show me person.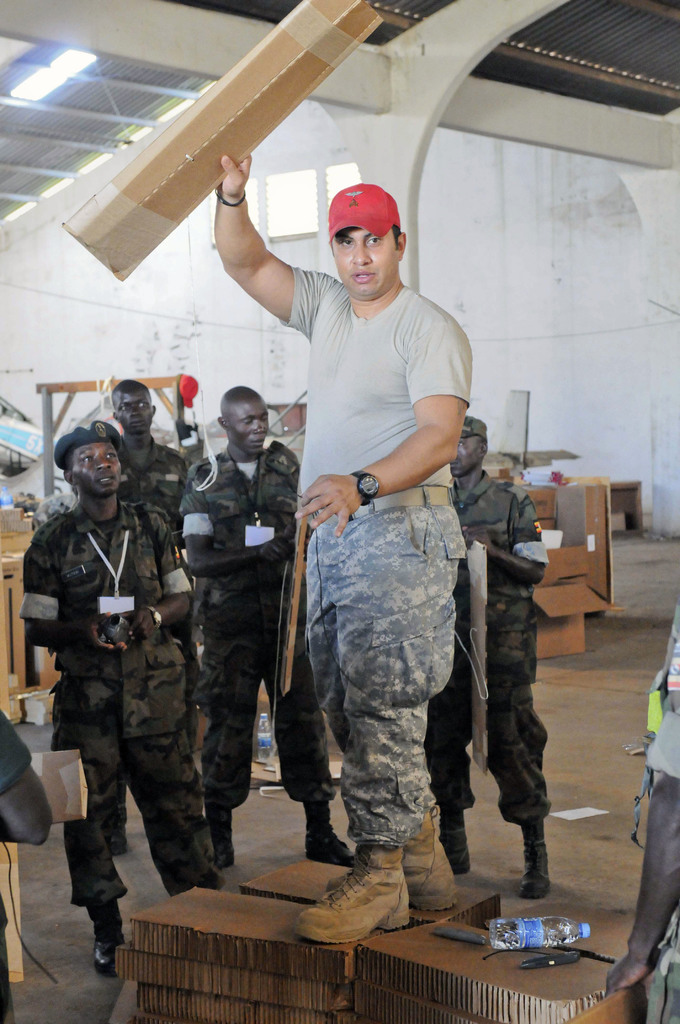
person is here: BBox(605, 592, 679, 1023).
